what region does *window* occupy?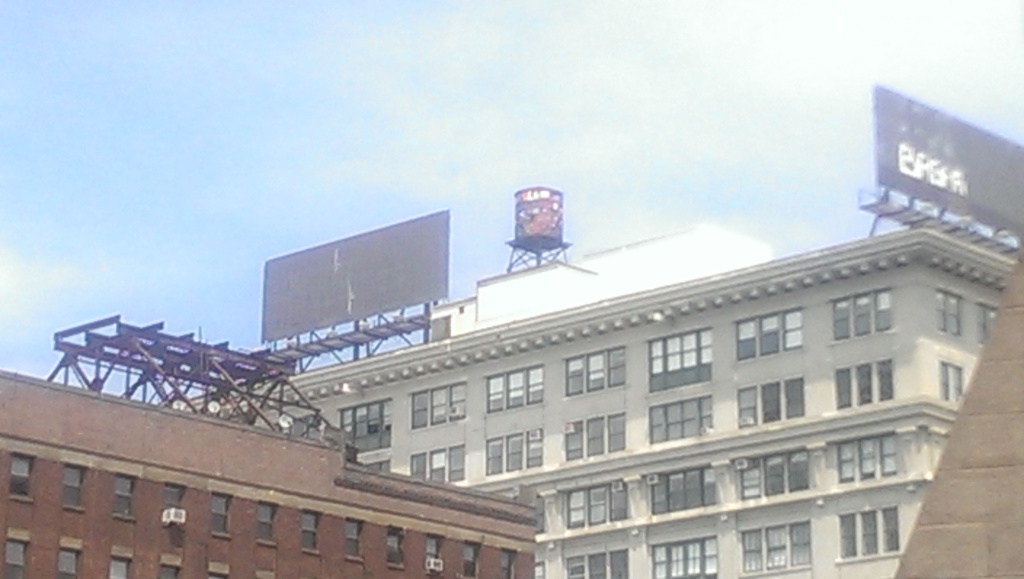
left=388, top=522, right=404, bottom=573.
